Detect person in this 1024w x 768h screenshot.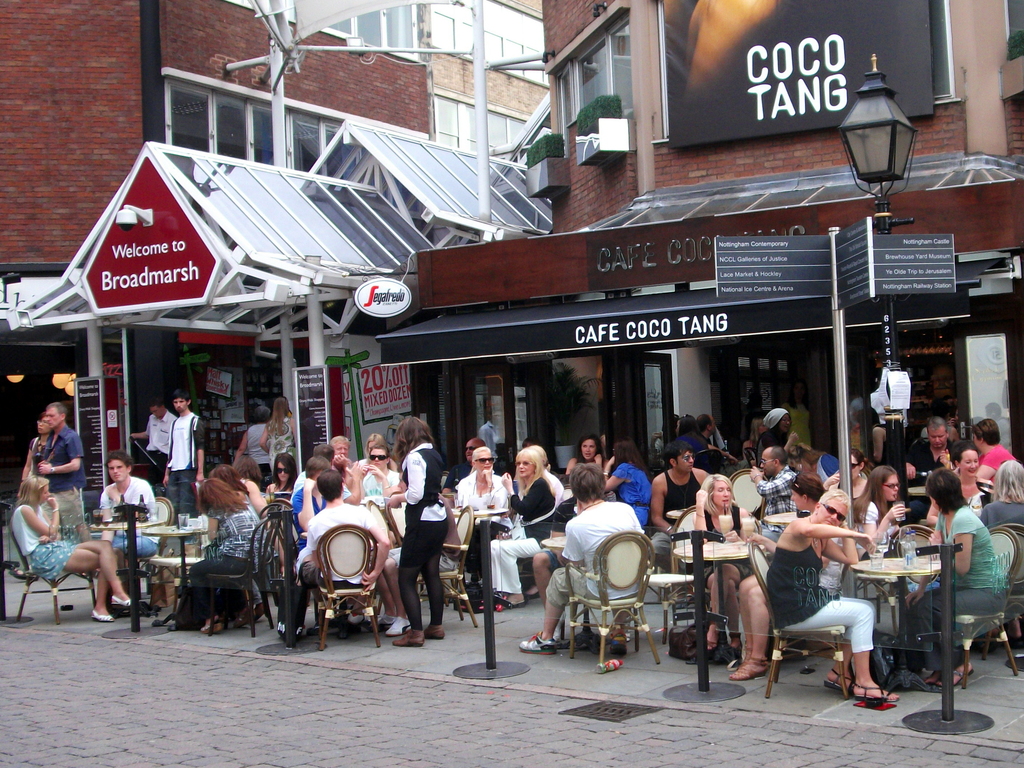
Detection: BBox(821, 450, 870, 549).
